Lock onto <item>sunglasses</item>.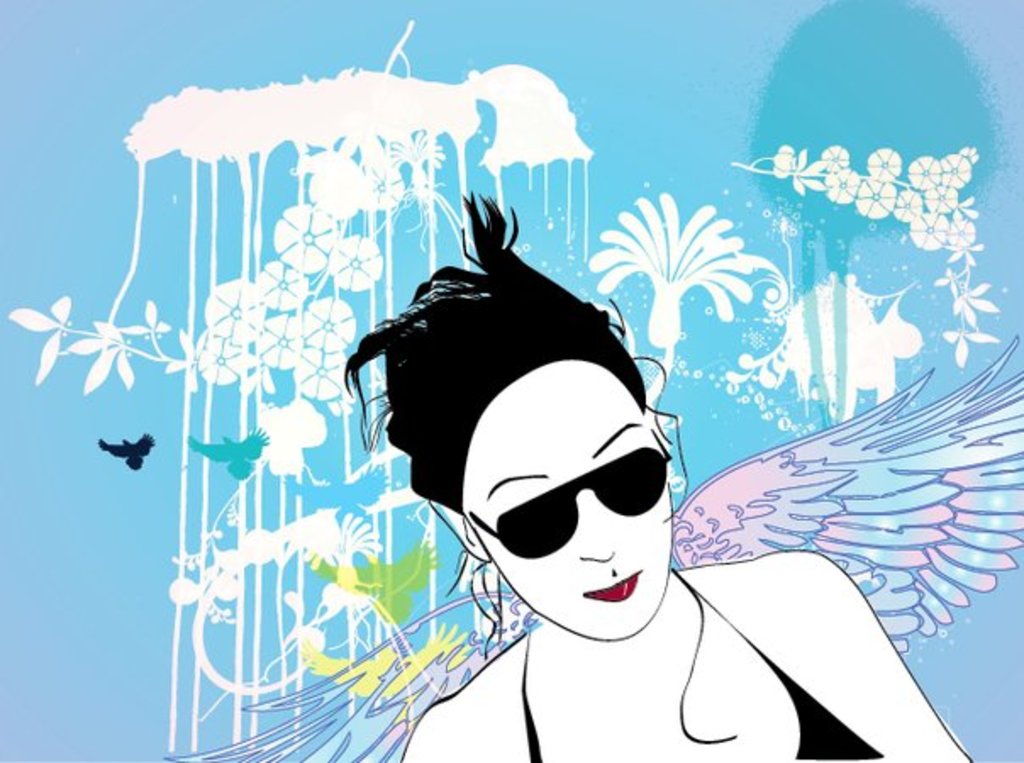
Locked: x1=473 y1=427 x2=671 y2=563.
